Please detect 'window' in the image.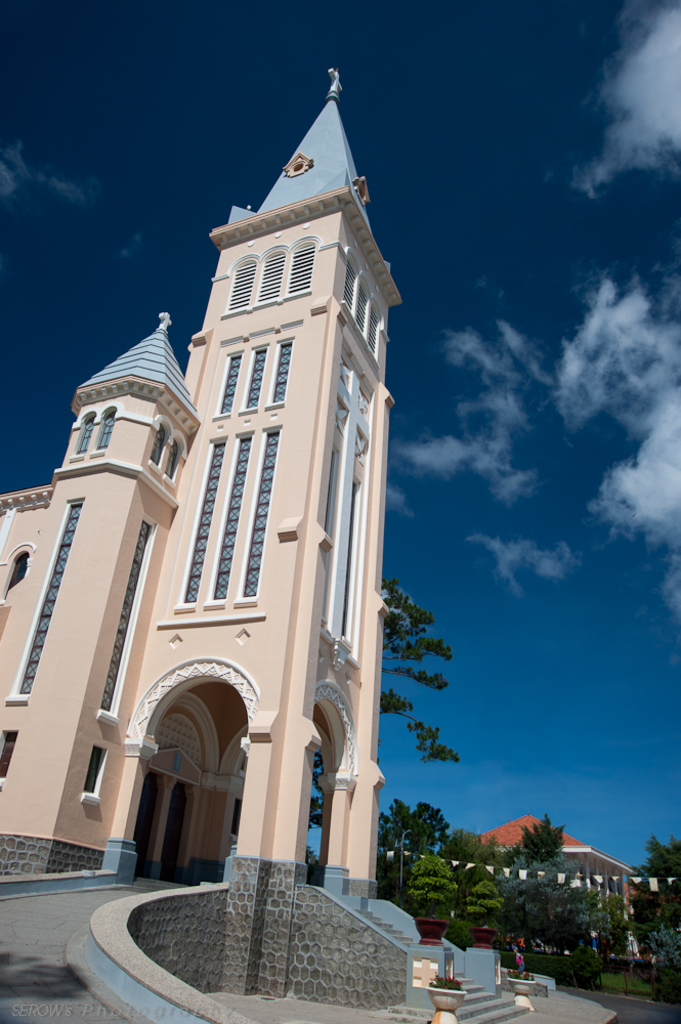
{"left": 96, "top": 525, "right": 154, "bottom": 719}.
